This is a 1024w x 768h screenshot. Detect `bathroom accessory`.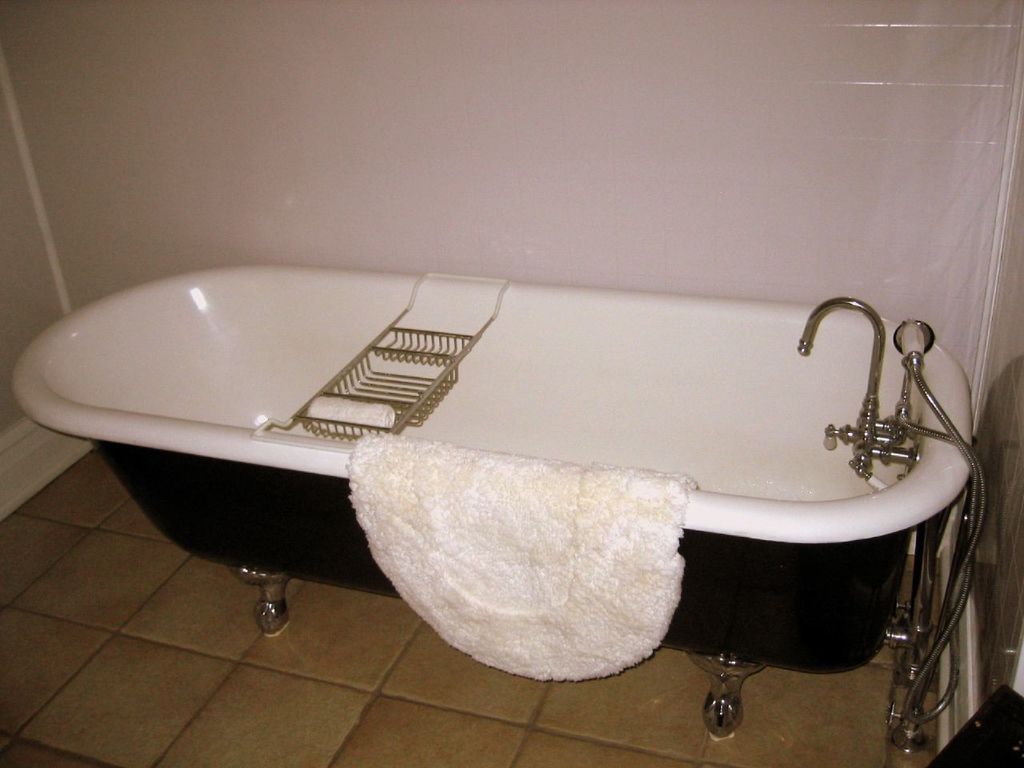
<box>885,320,987,755</box>.
